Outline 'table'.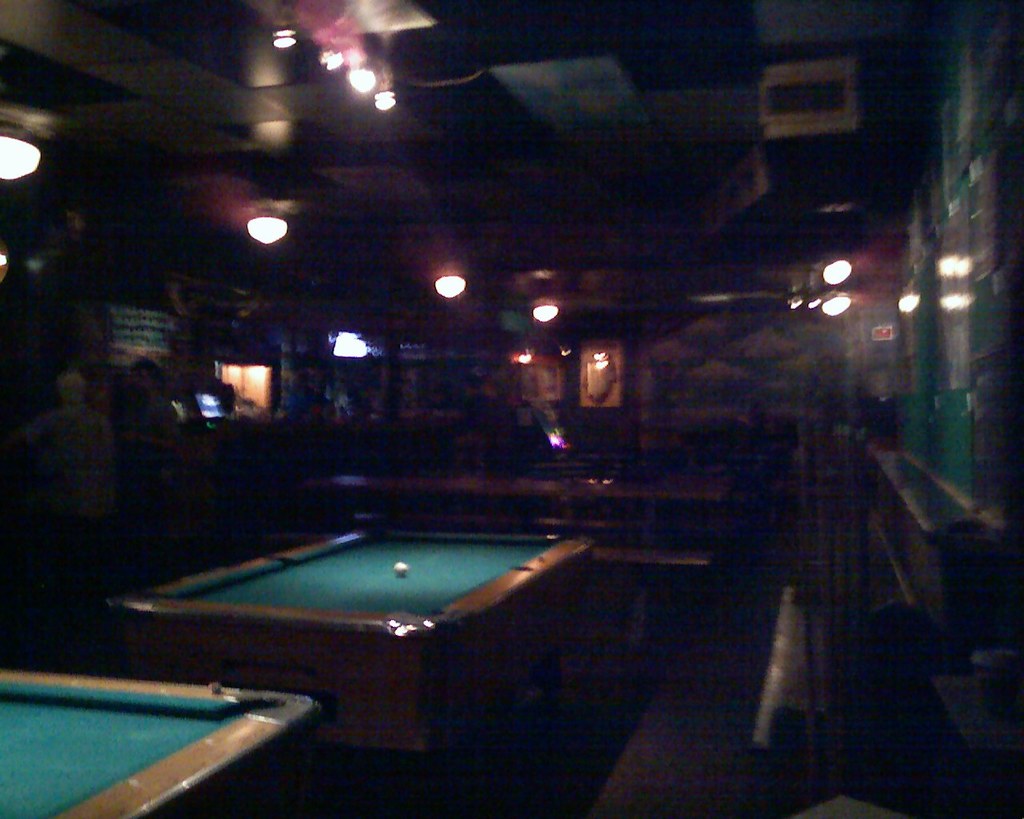
Outline: [x1=0, y1=667, x2=317, y2=813].
